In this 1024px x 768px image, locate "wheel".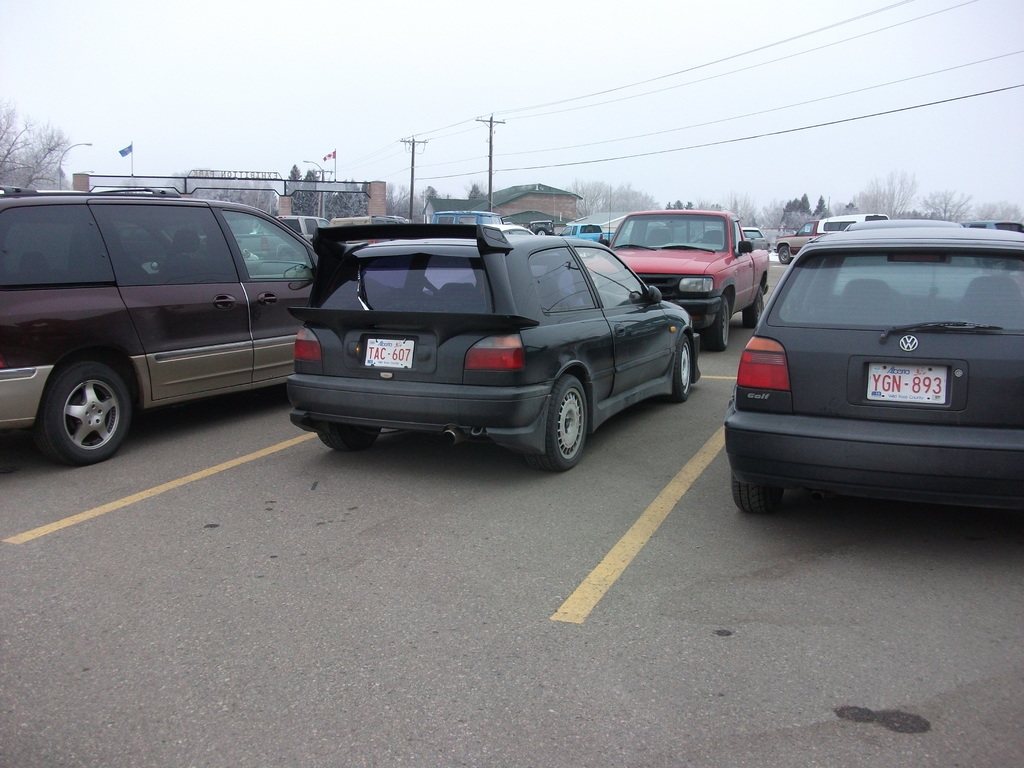
Bounding box: pyautogui.locateOnScreen(690, 238, 718, 243).
